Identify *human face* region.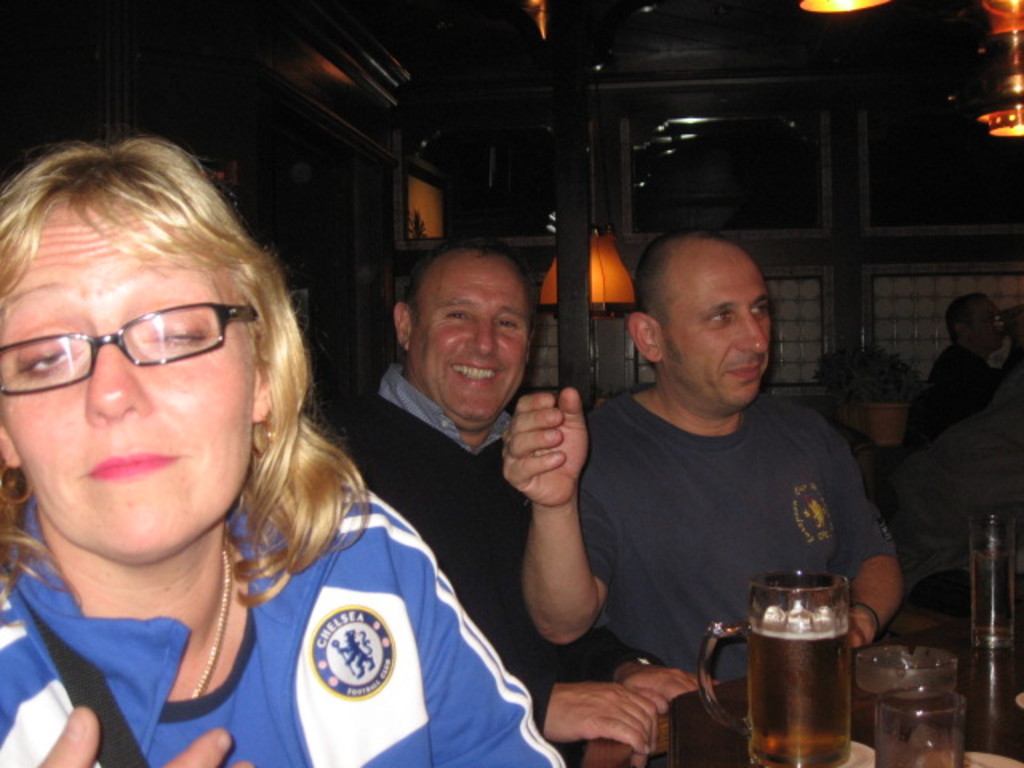
Region: locate(421, 258, 528, 430).
